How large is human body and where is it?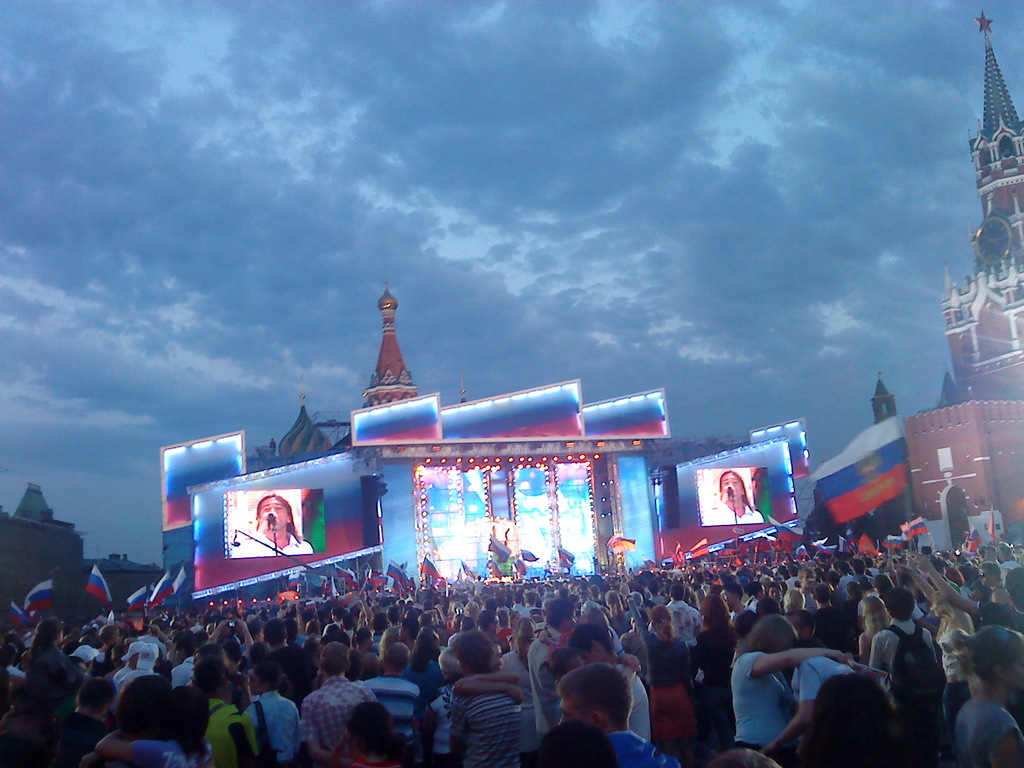
Bounding box: l=954, t=621, r=1023, b=767.
